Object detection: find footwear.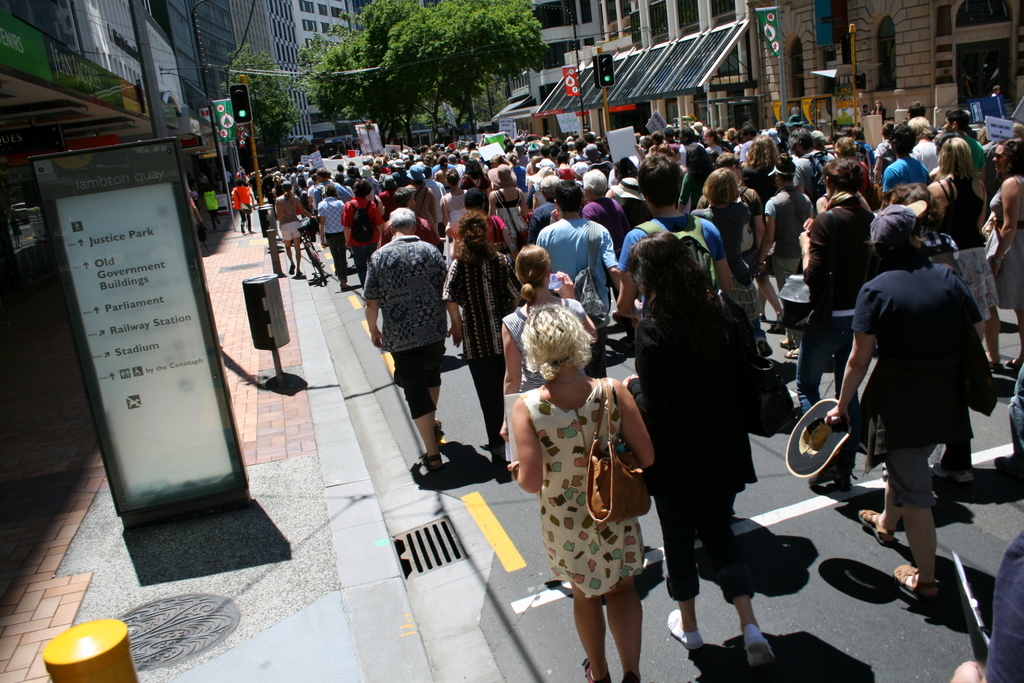
bbox(436, 418, 444, 437).
